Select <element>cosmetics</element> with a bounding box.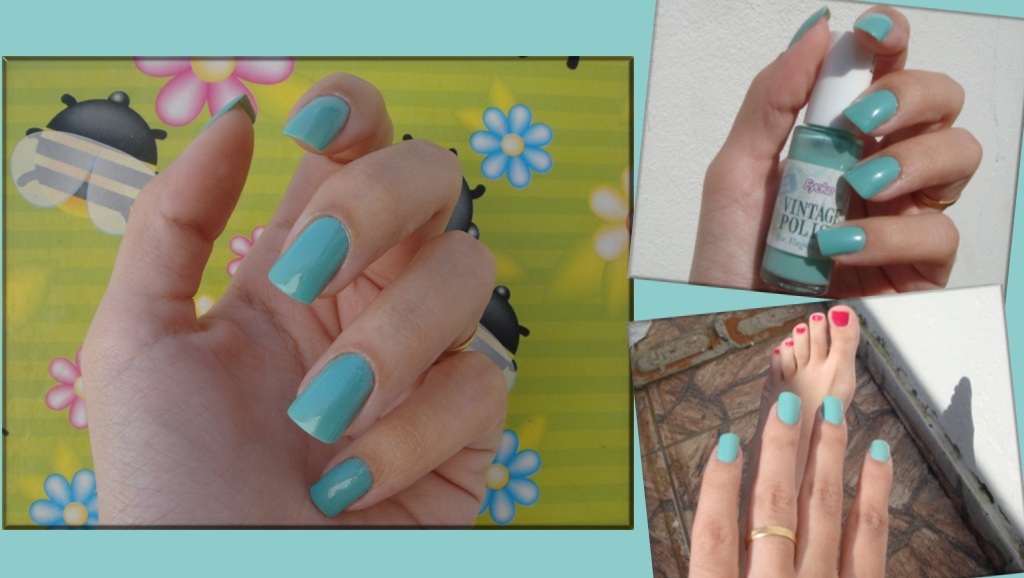
l=821, t=395, r=846, b=427.
